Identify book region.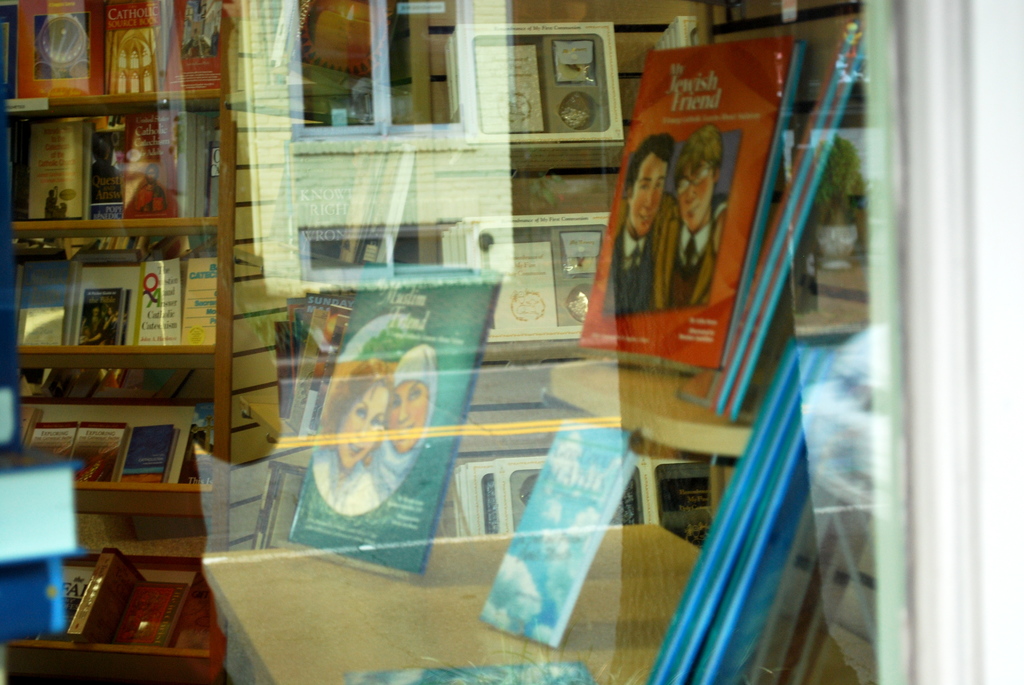
Region: <region>579, 28, 801, 361</region>.
